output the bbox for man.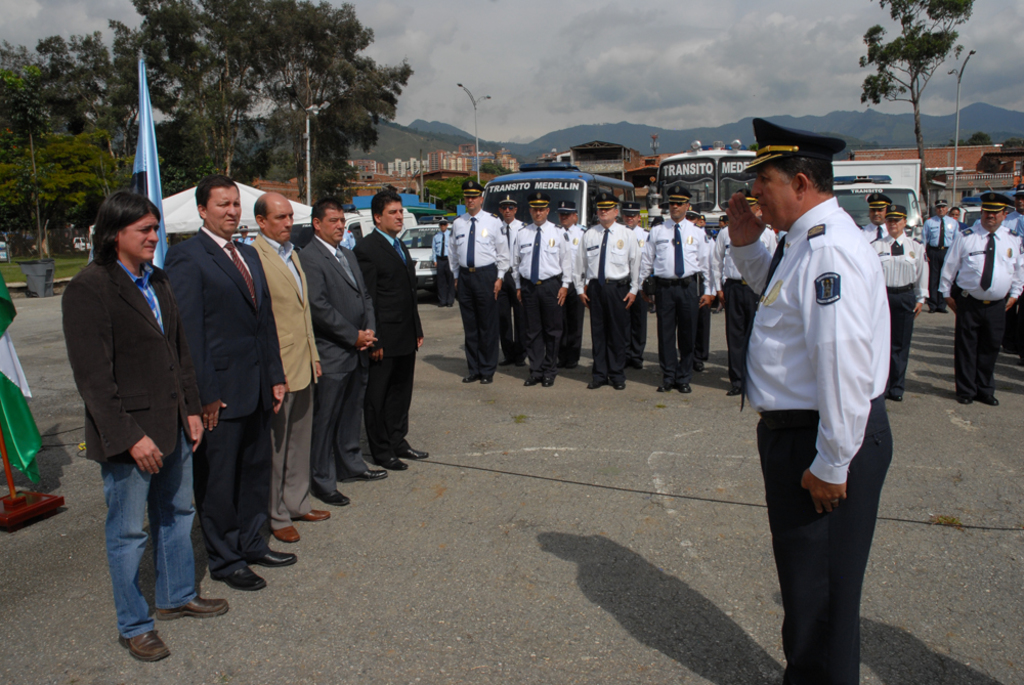
<bbox>679, 208, 703, 230</bbox>.
